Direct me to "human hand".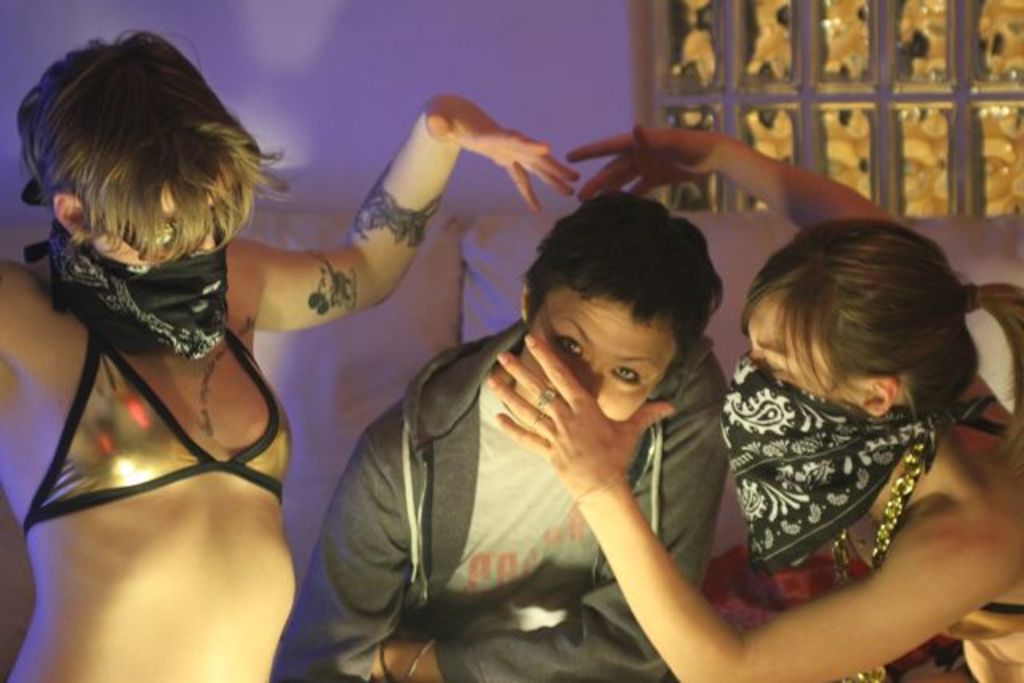
Direction: [left=563, top=117, right=730, bottom=205].
